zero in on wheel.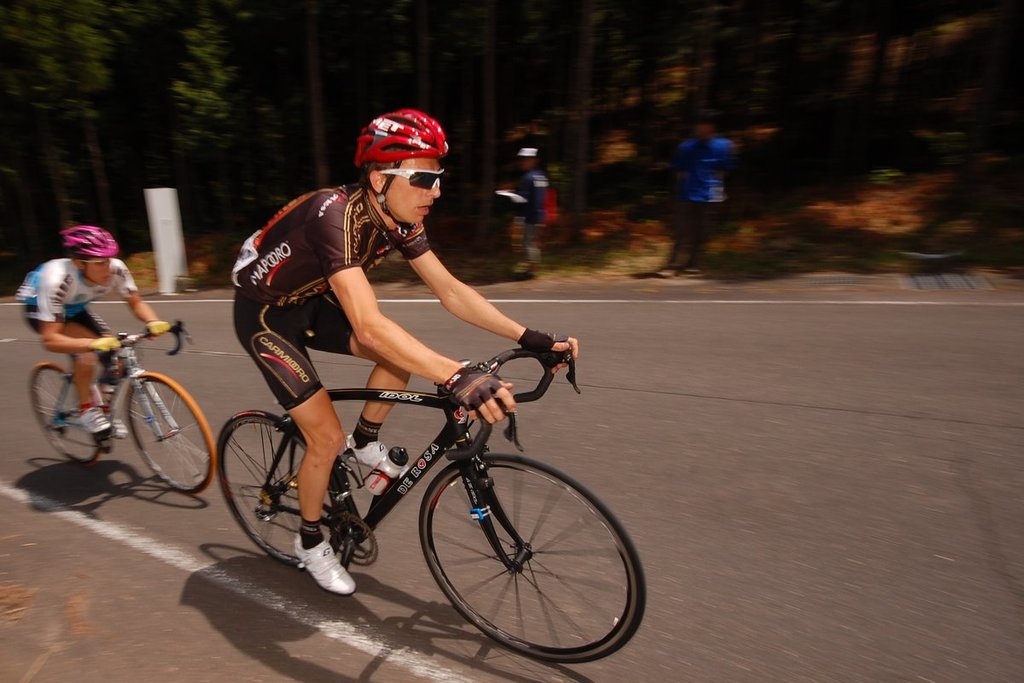
Zeroed in: (left=218, top=407, right=350, bottom=569).
